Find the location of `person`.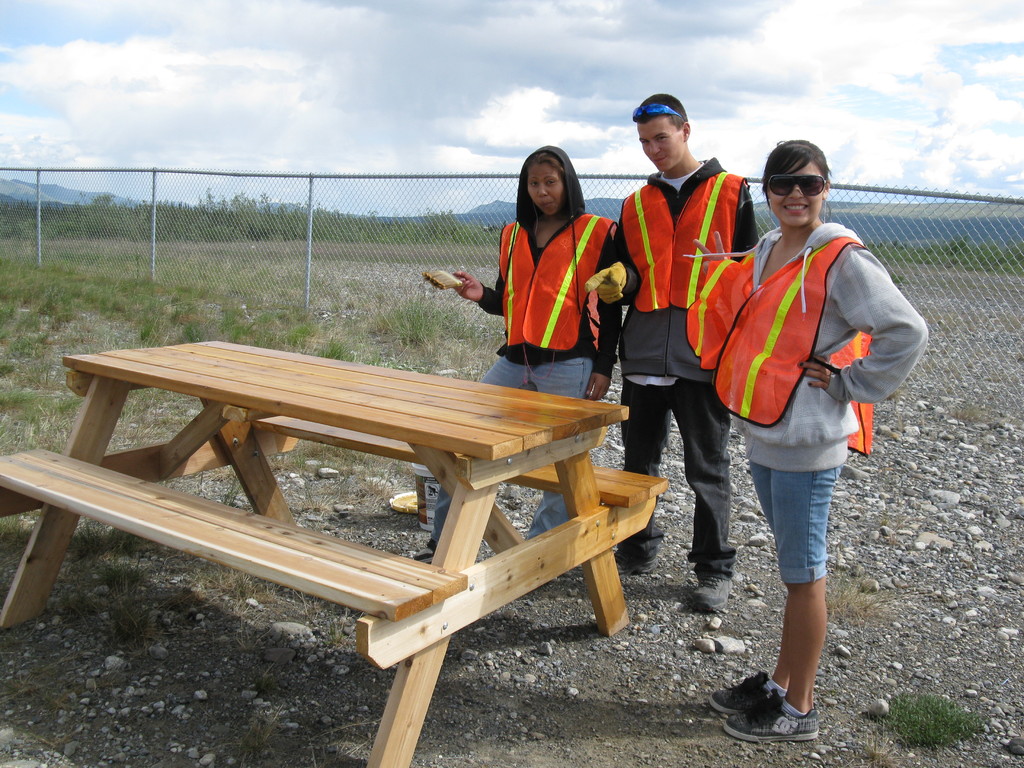
Location: <region>602, 93, 759, 602</region>.
